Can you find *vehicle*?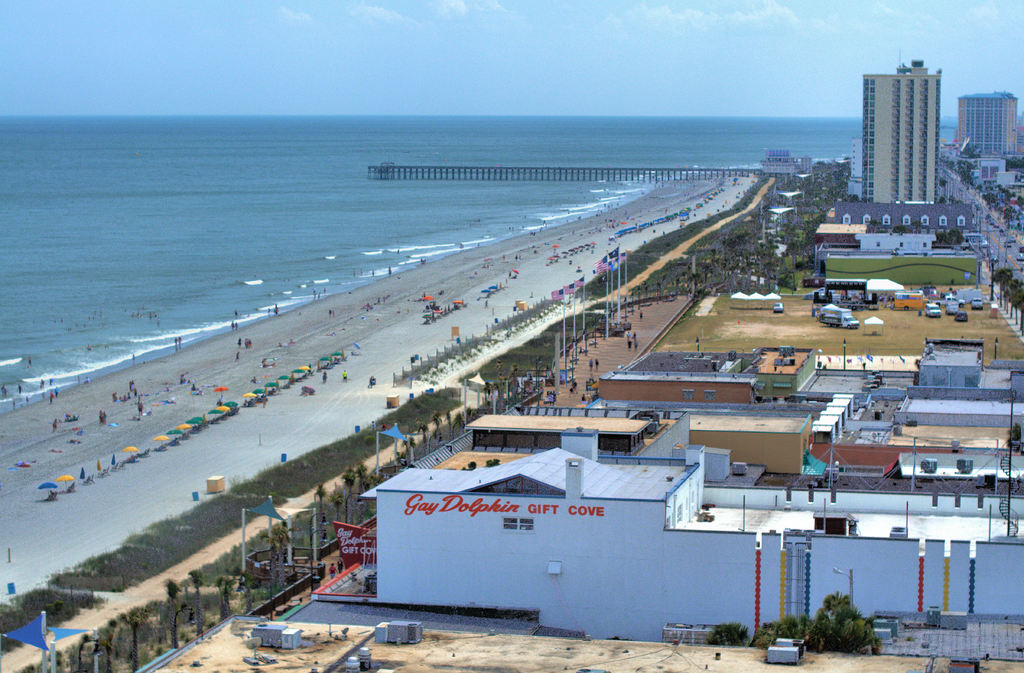
Yes, bounding box: [left=819, top=302, right=861, bottom=329].
